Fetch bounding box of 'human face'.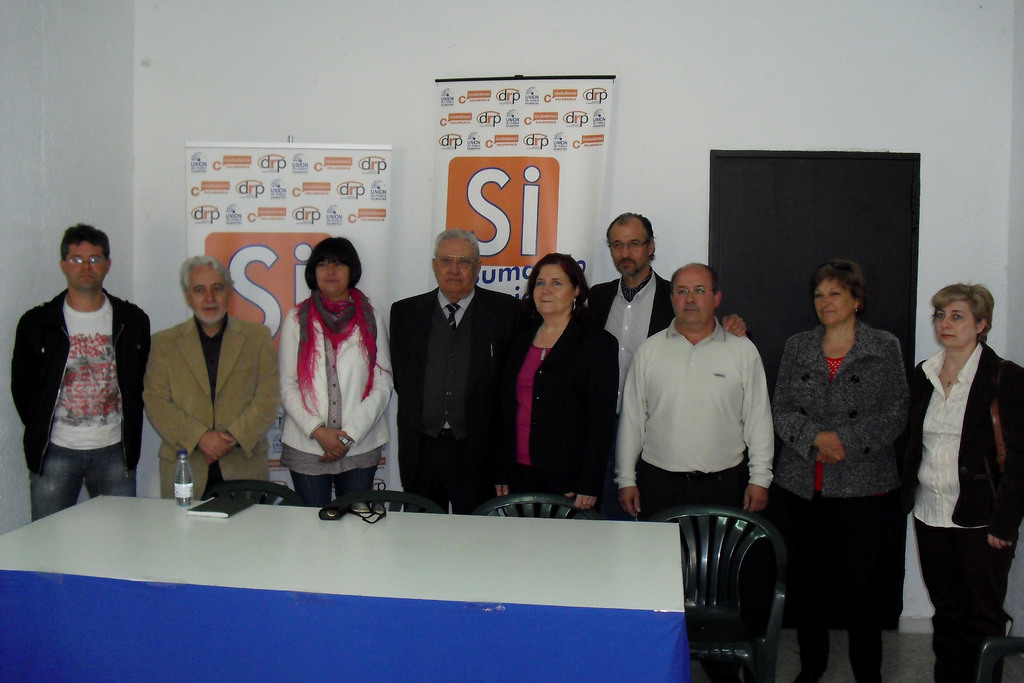
Bbox: bbox=(190, 270, 229, 318).
